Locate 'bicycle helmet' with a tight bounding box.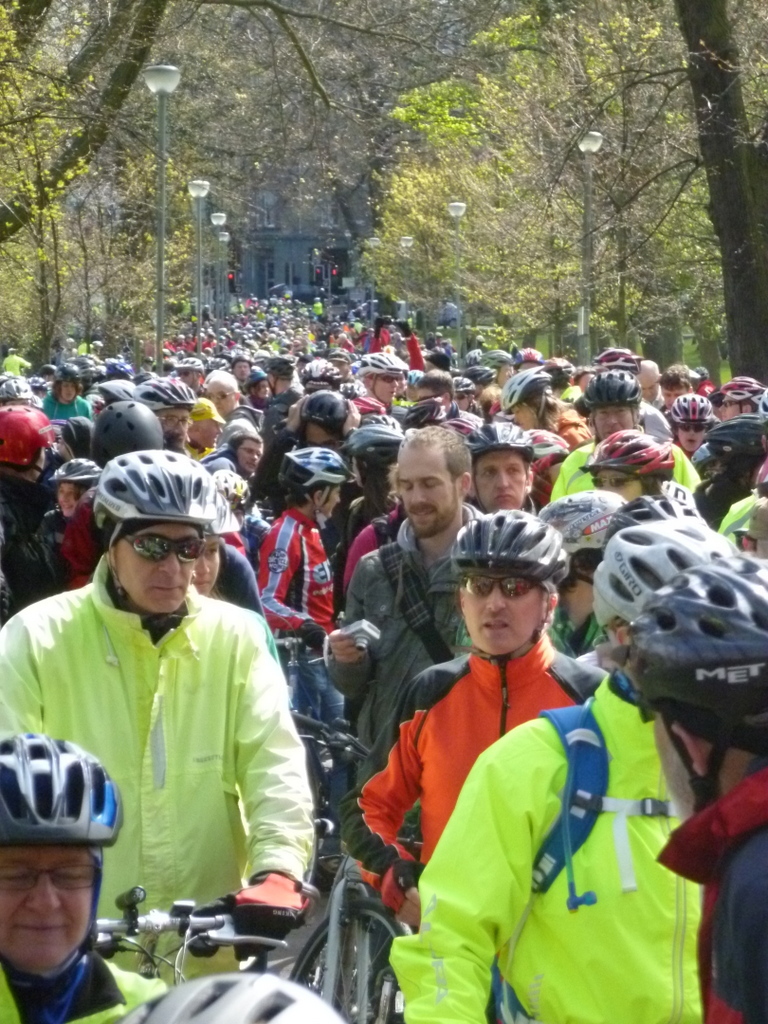
x1=55, y1=455, x2=103, y2=492.
